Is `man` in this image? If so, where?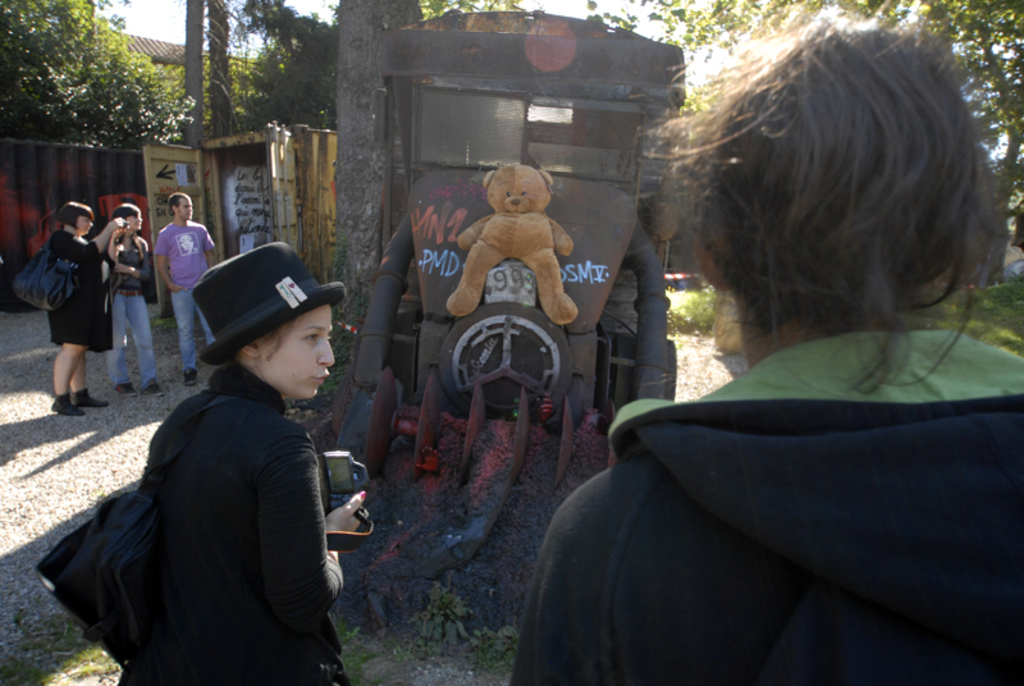
Yes, at rect(506, 5, 1023, 685).
